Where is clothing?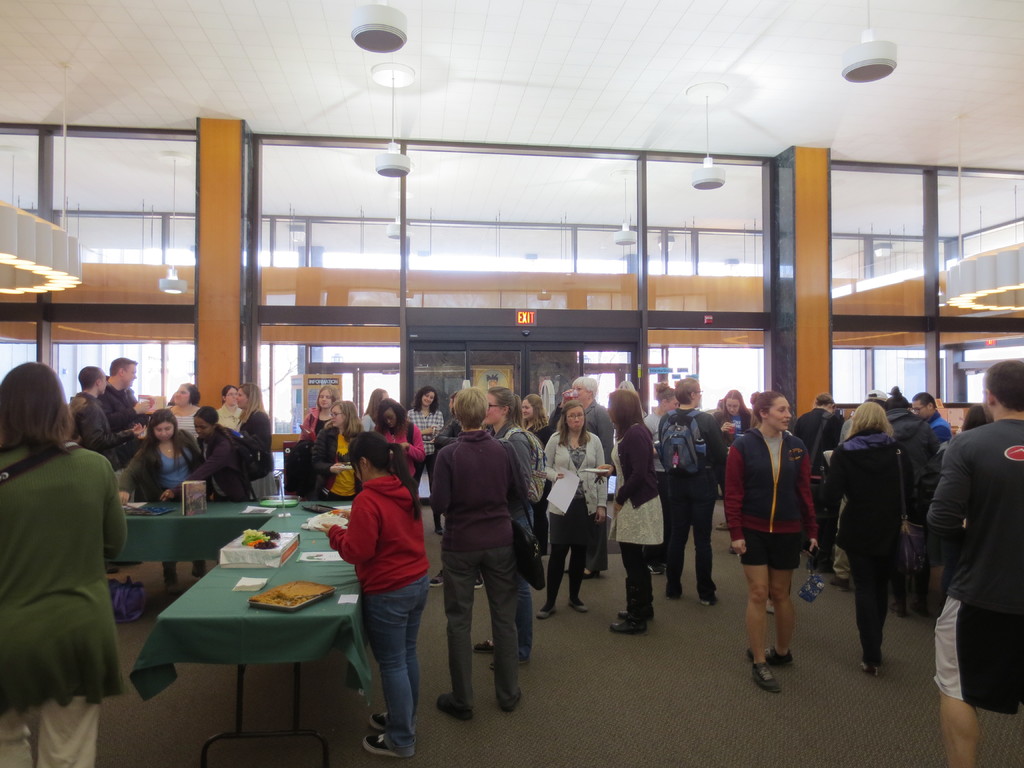
9, 399, 134, 718.
